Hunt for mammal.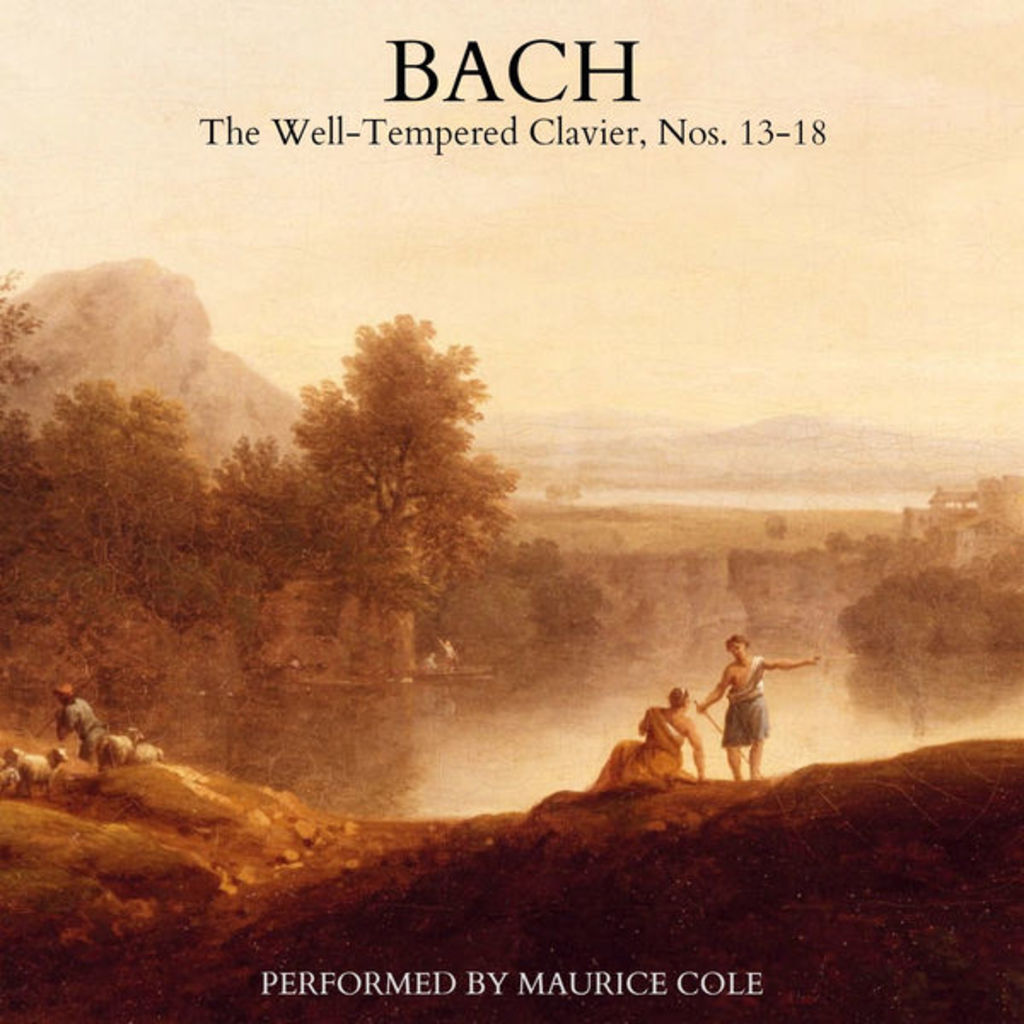
Hunted down at box=[585, 686, 707, 794].
